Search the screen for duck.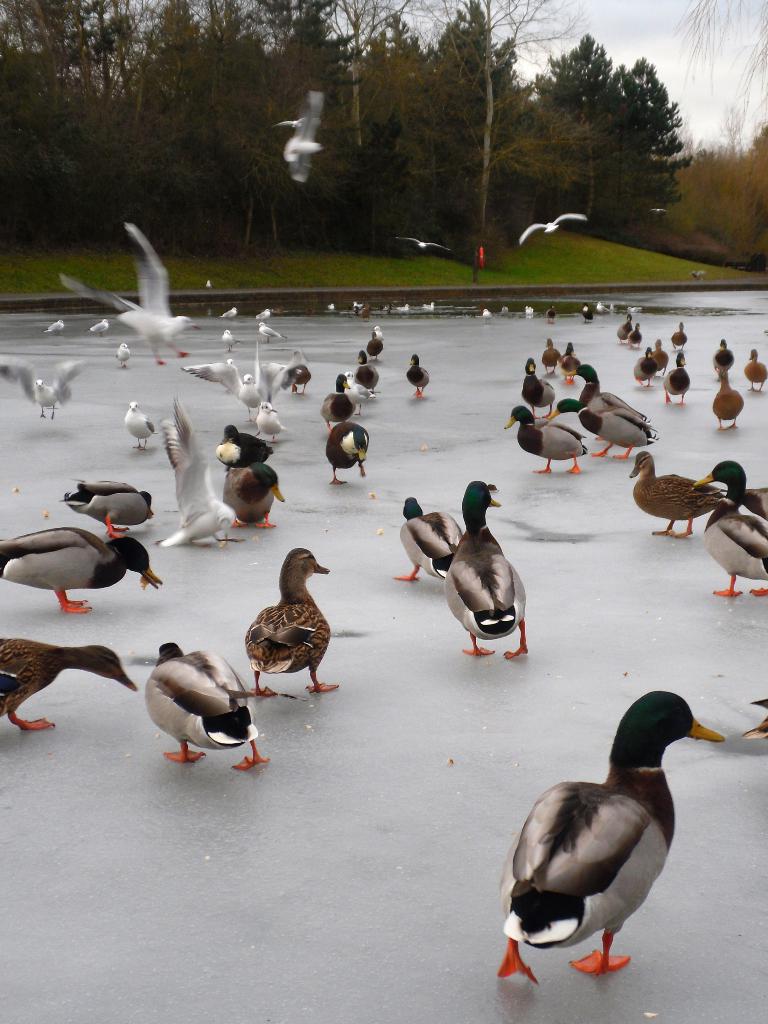
Found at <bbox>737, 350, 767, 392</bbox>.
